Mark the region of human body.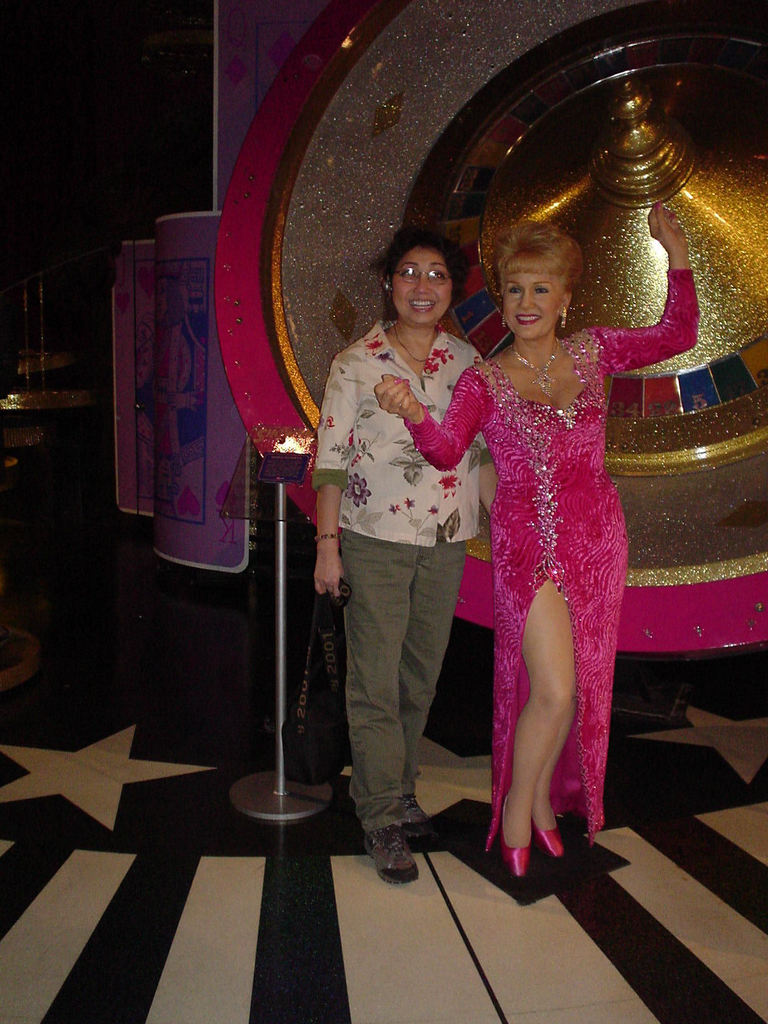
Region: left=373, top=203, right=698, bottom=878.
